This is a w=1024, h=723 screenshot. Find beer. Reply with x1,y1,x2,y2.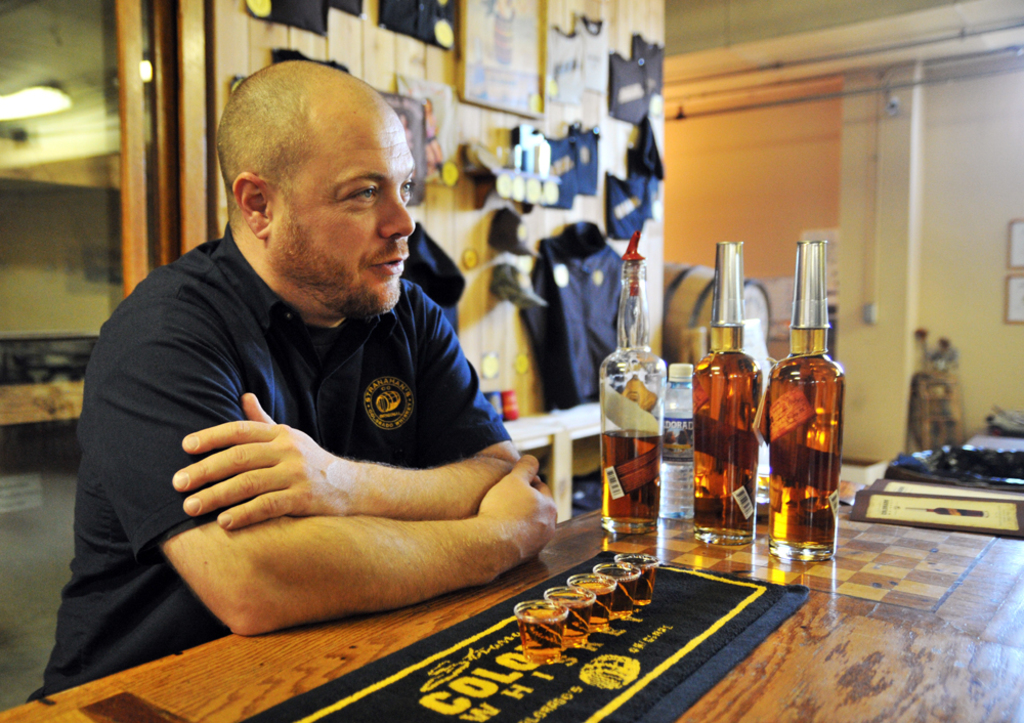
612,548,660,609.
